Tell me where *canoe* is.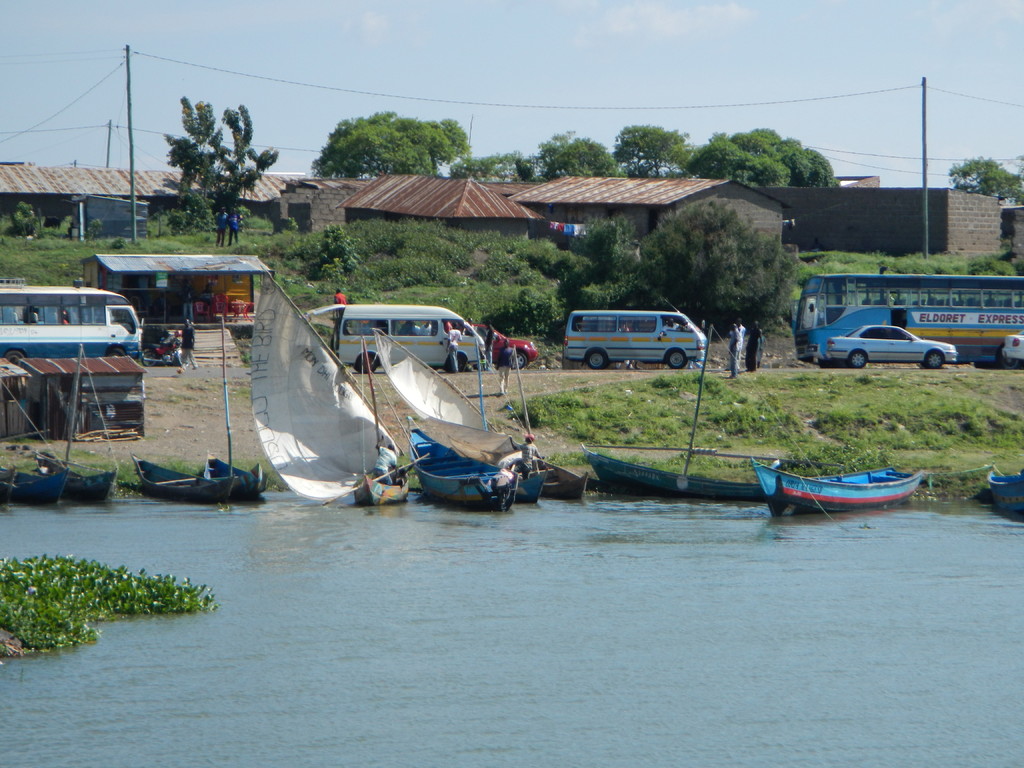
*canoe* is at BBox(754, 451, 922, 524).
